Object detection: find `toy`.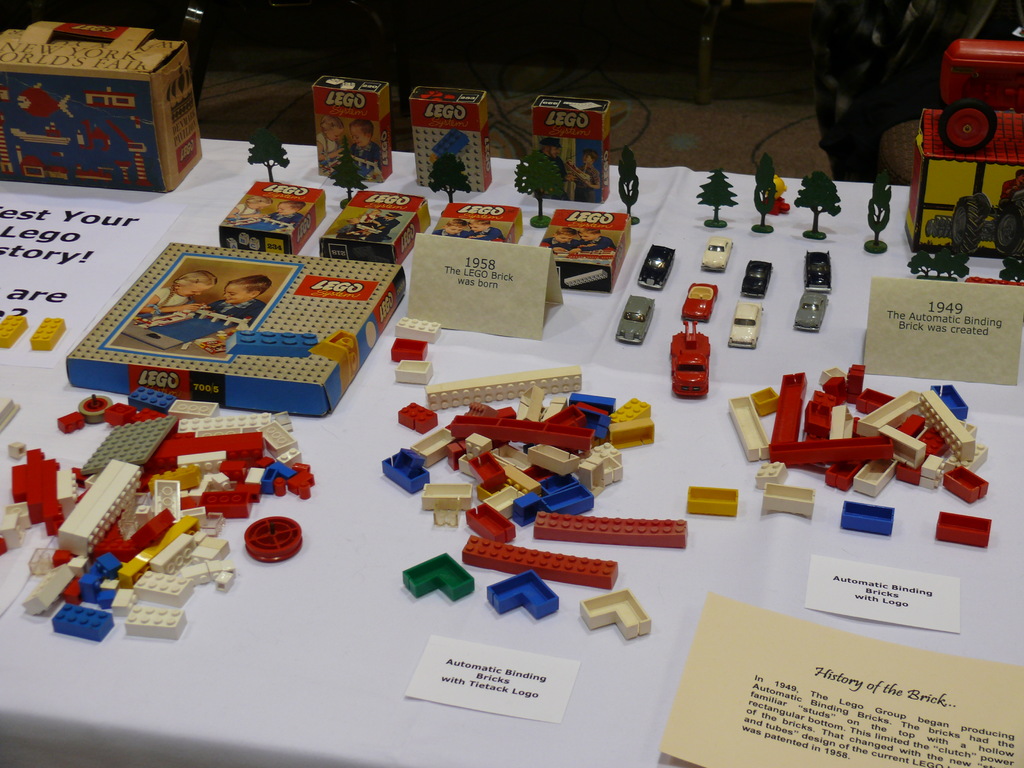
BBox(399, 552, 477, 598).
